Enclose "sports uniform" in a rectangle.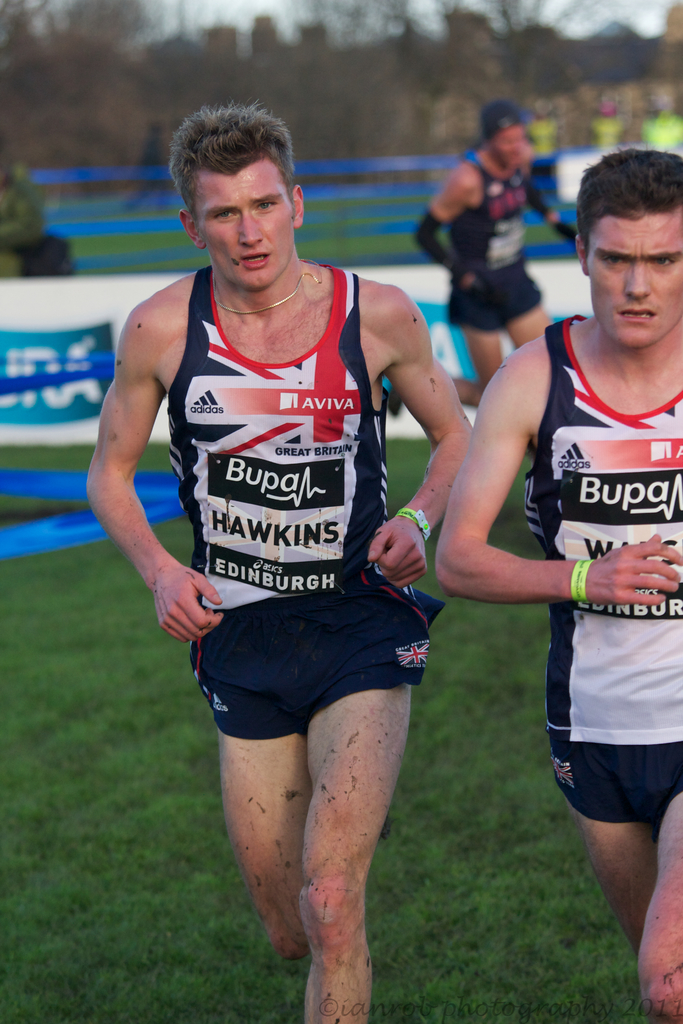
crop(548, 319, 682, 829).
